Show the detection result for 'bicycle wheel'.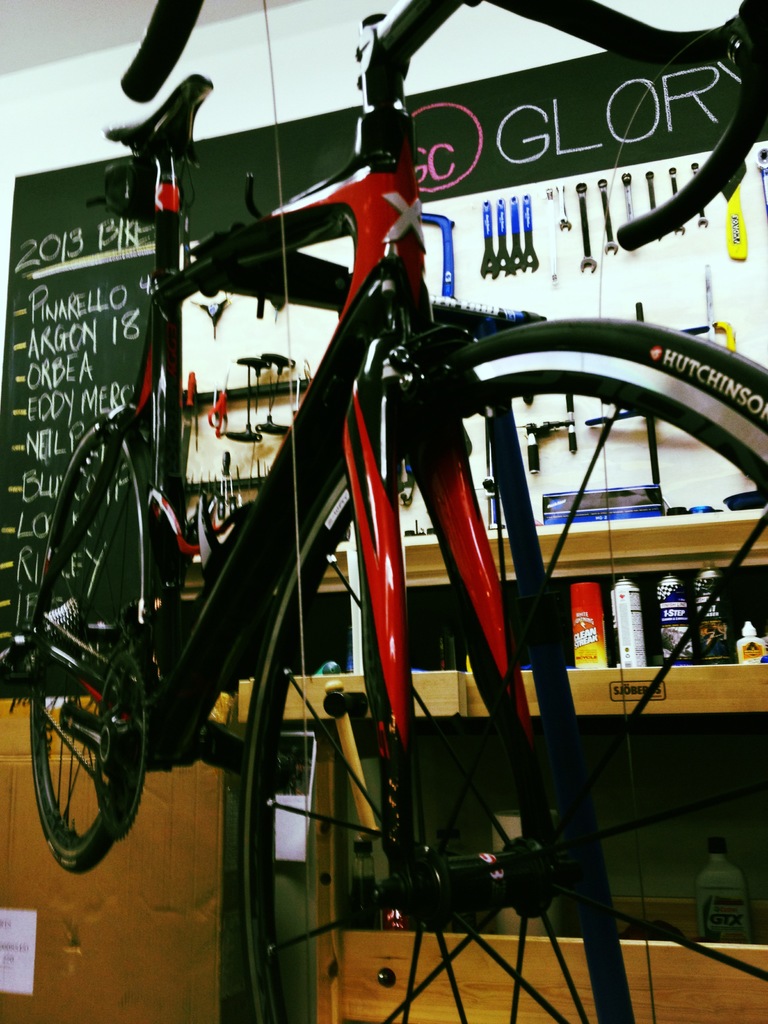
(left=31, top=407, right=164, bottom=881).
